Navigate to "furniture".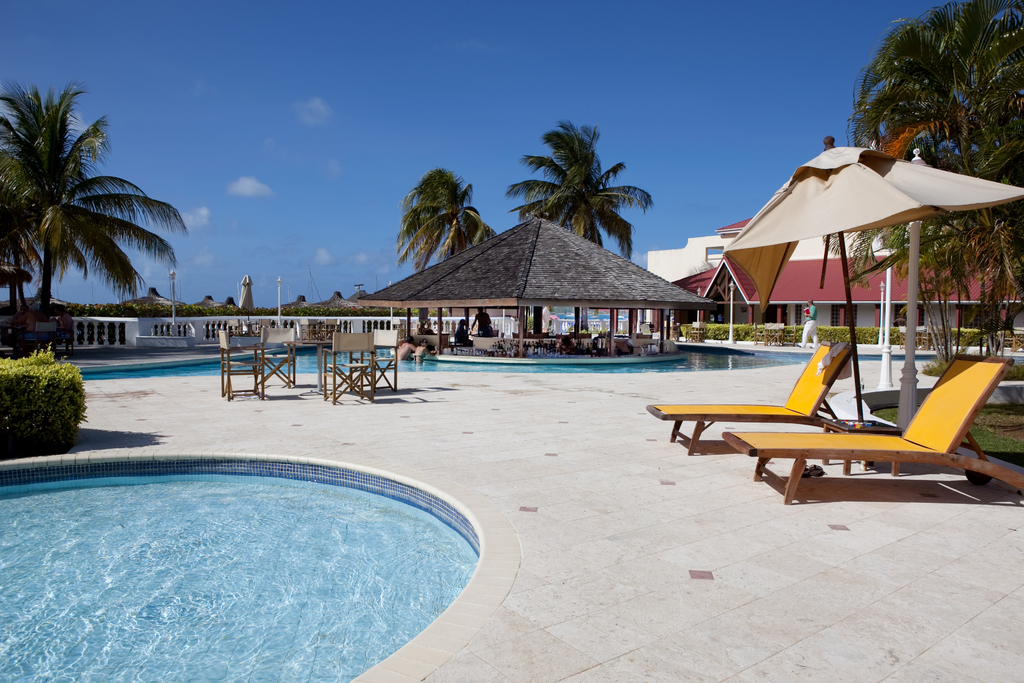
Navigation target: select_region(282, 340, 332, 397).
